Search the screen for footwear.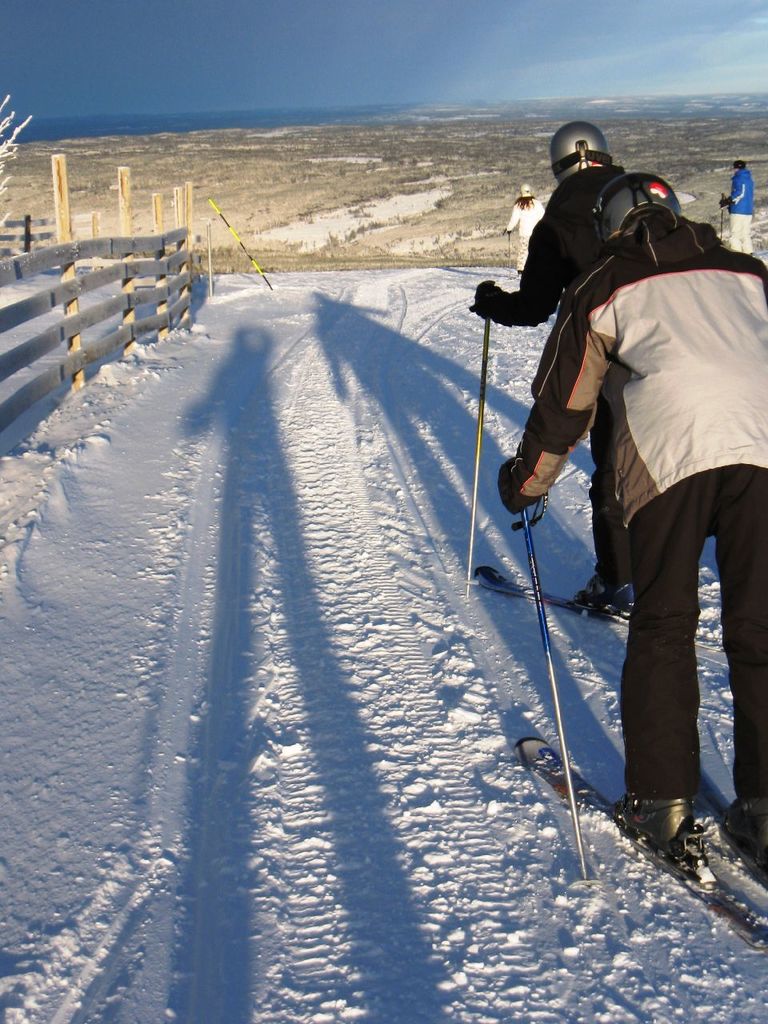
Found at select_region(725, 793, 767, 869).
